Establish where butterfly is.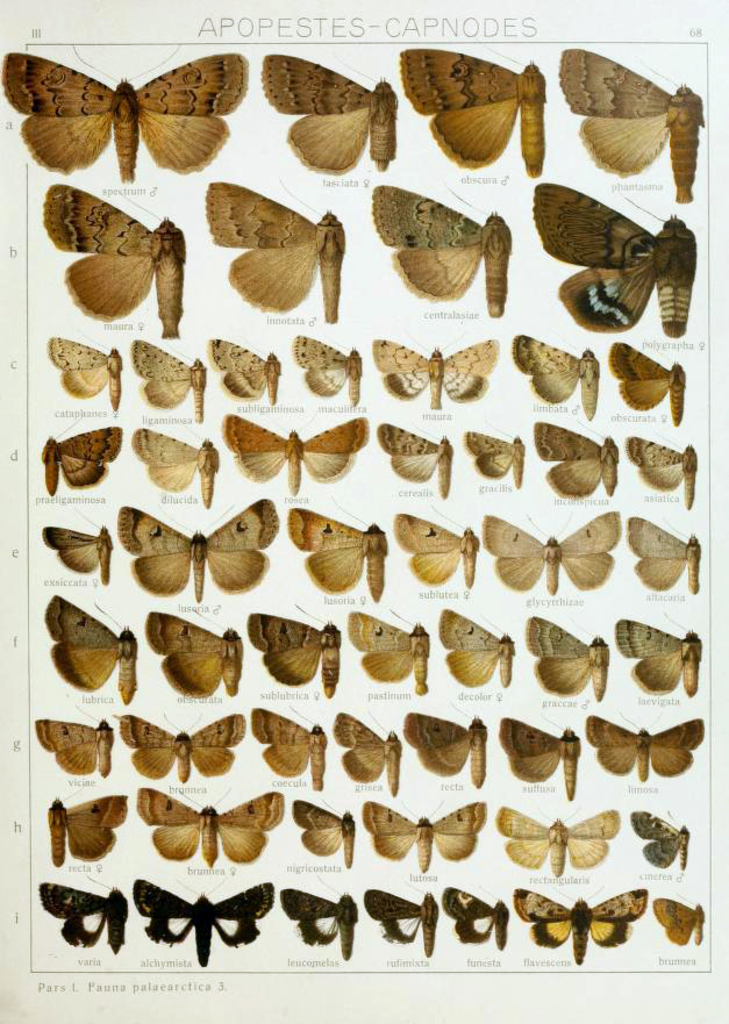
Established at 388 511 471 589.
